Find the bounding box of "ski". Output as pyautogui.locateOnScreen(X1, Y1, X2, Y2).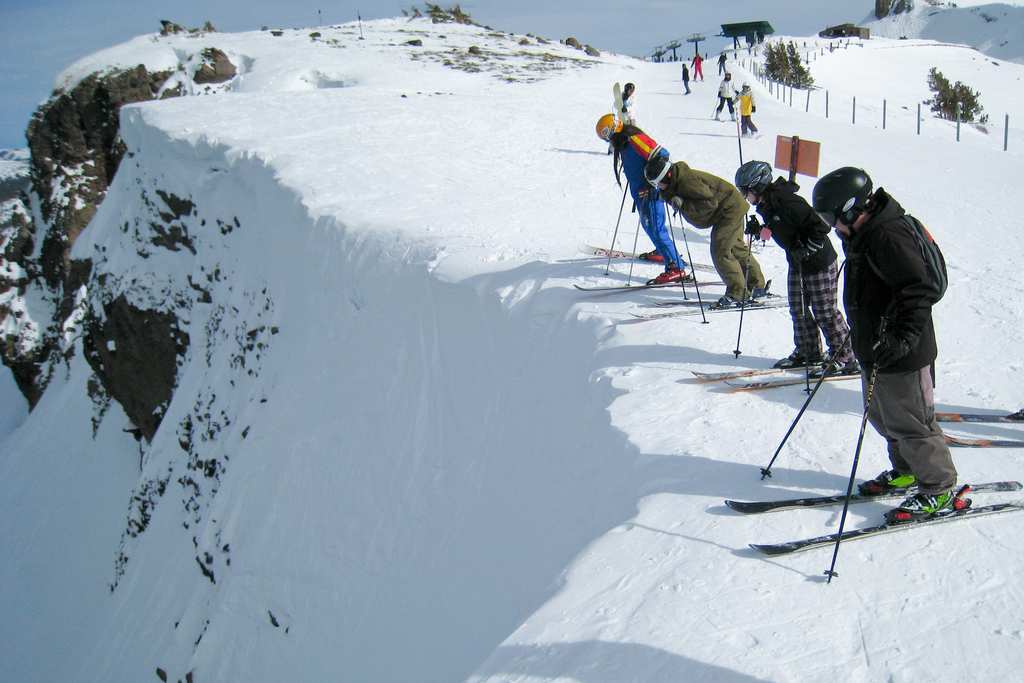
pyautogui.locateOnScreen(940, 431, 1023, 450).
